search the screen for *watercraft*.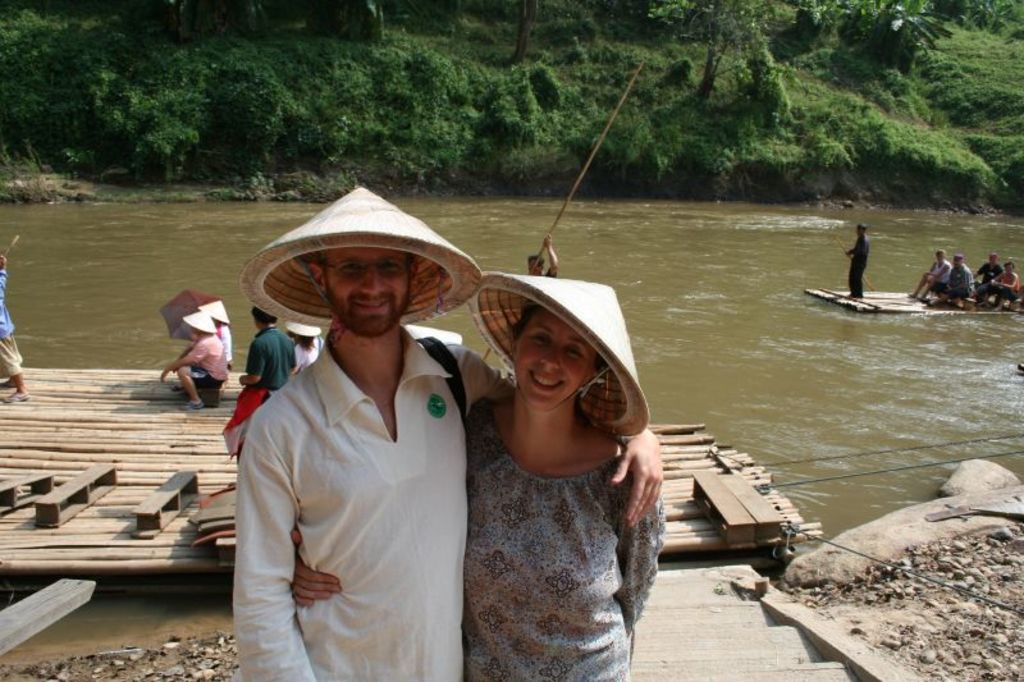
Found at <bbox>0, 372, 827, 596</bbox>.
